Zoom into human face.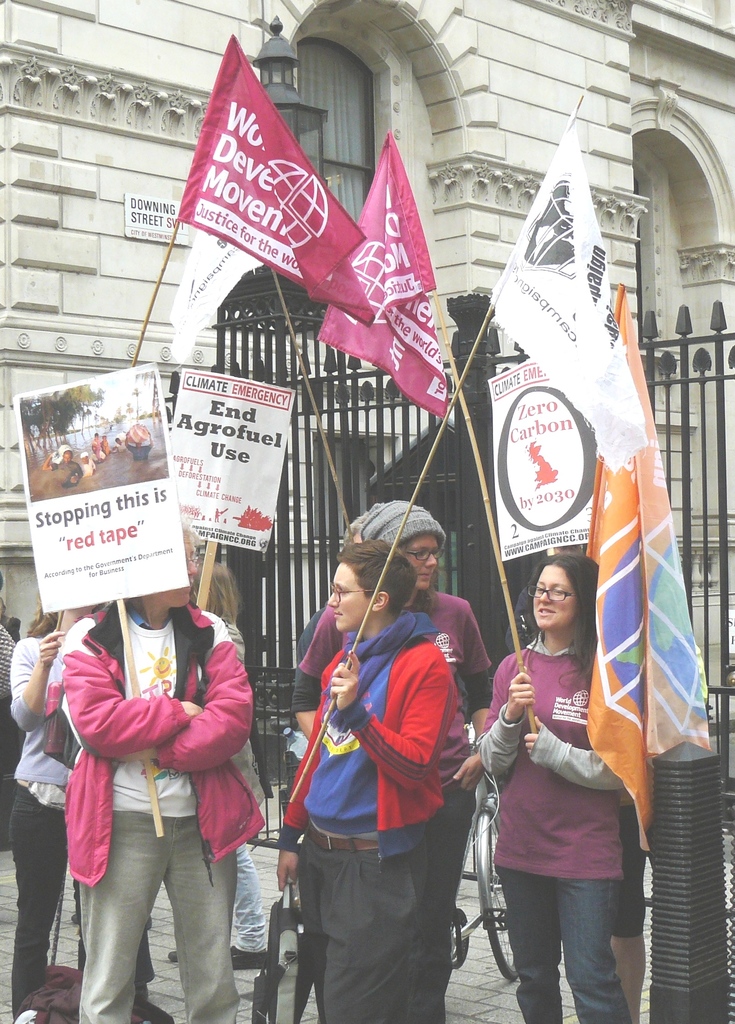
Zoom target: detection(329, 564, 378, 631).
